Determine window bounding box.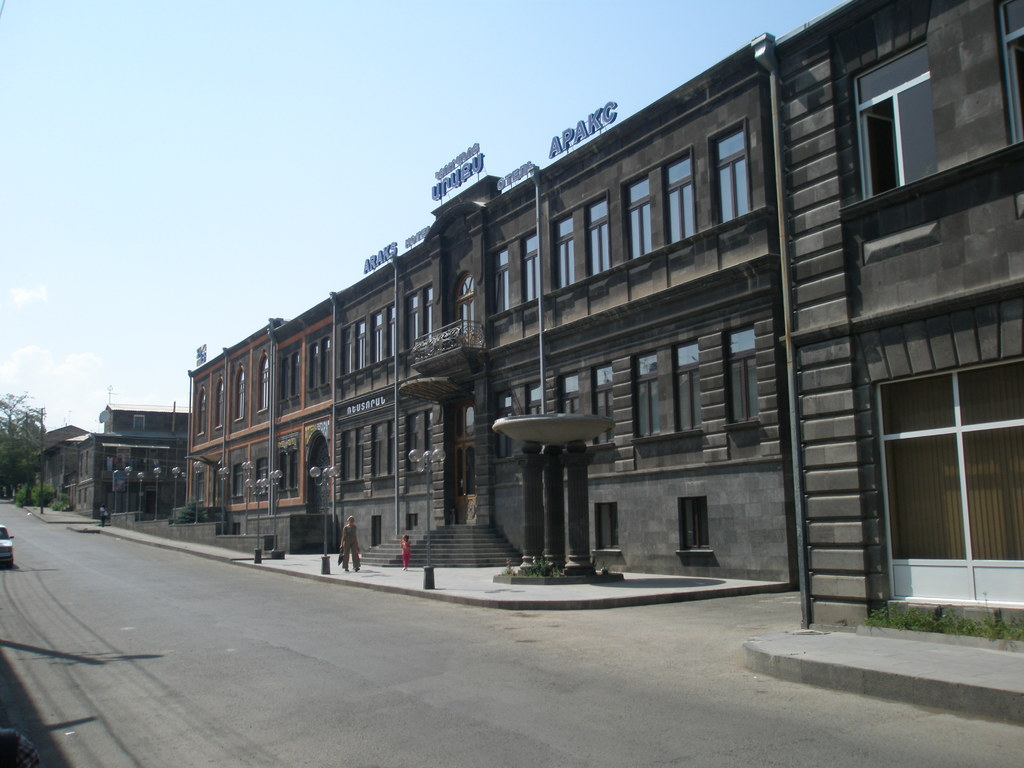
Determined: box=[493, 388, 510, 457].
